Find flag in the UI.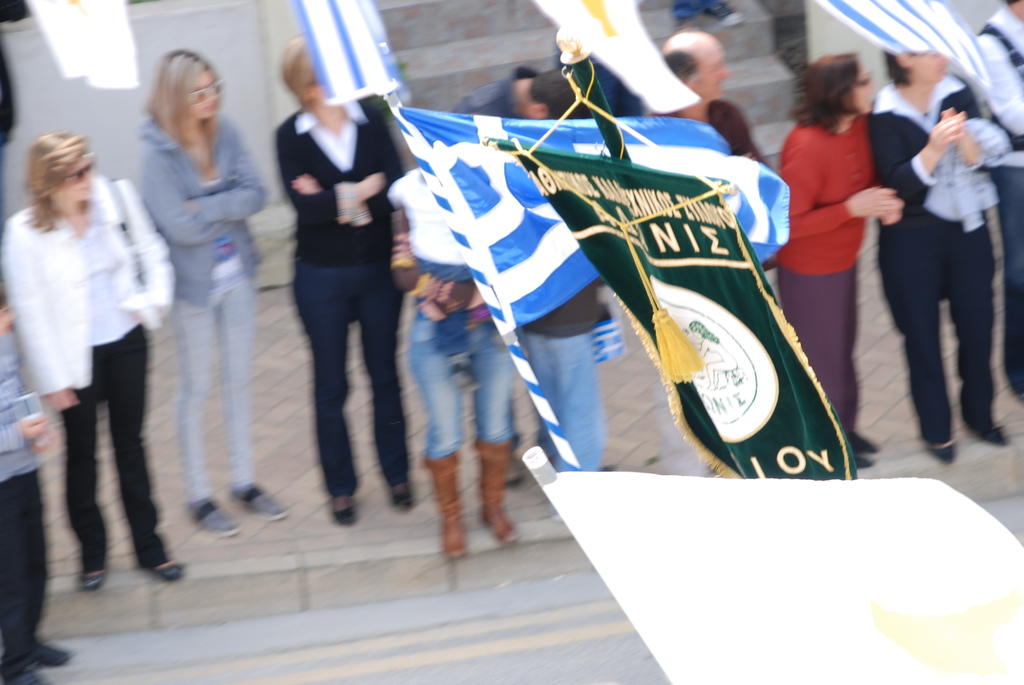
UI element at x1=287 y1=0 x2=399 y2=109.
